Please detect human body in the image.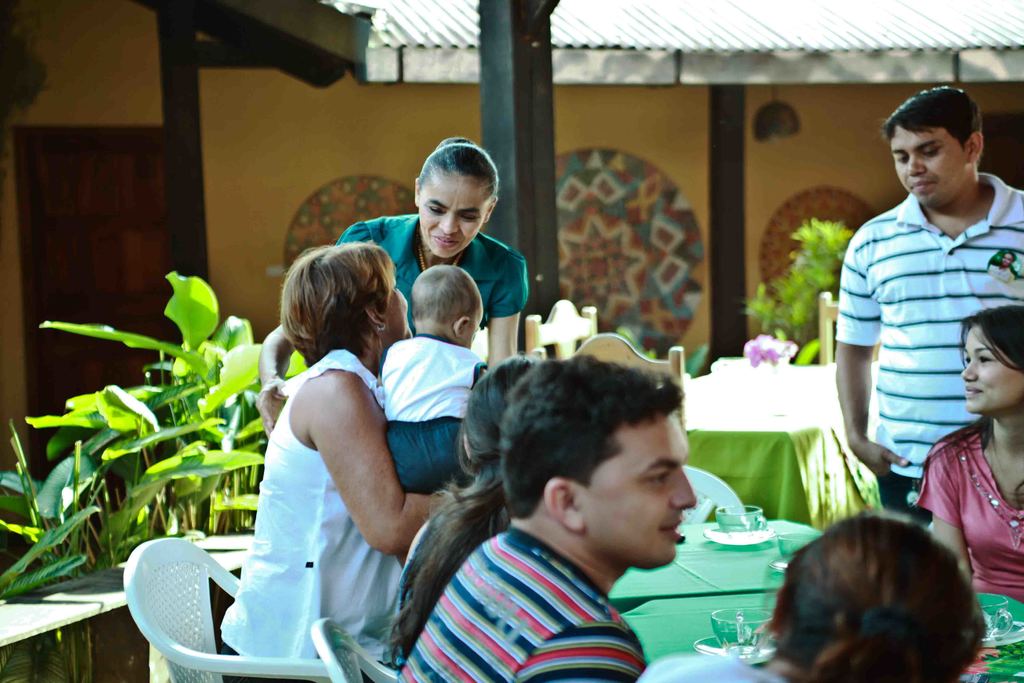
343/215/532/355.
